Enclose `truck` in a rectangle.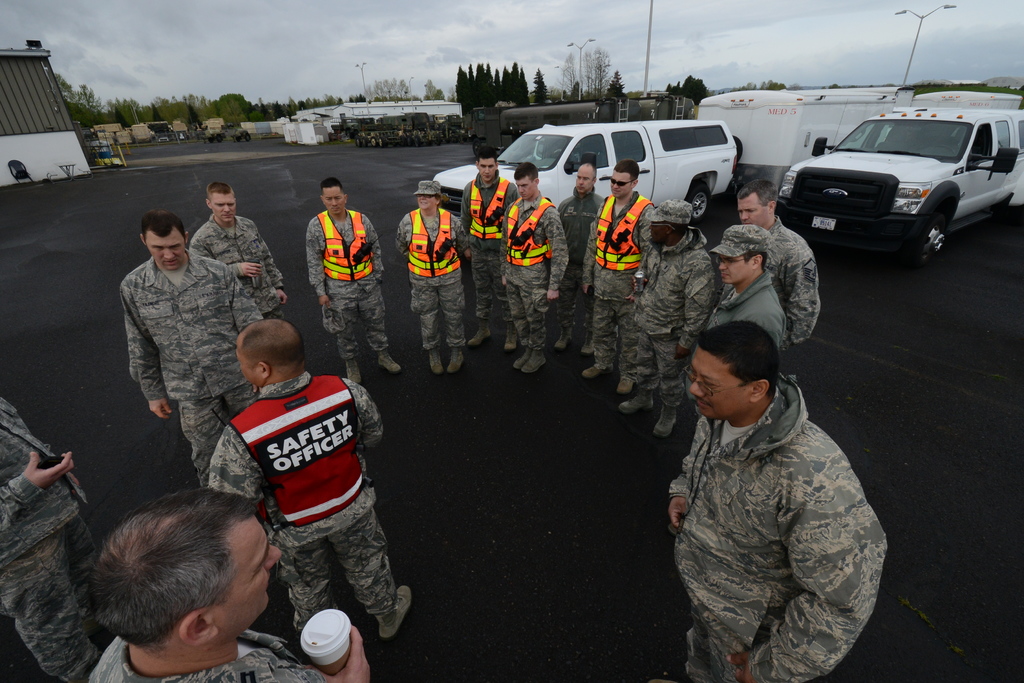
box(434, 109, 474, 149).
